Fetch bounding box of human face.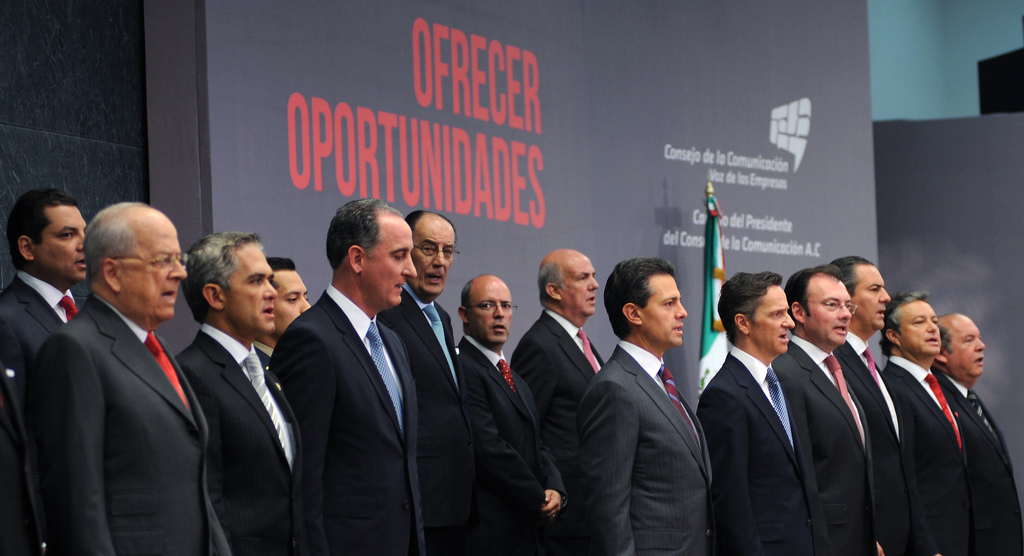
Bbox: <box>642,274,688,348</box>.
